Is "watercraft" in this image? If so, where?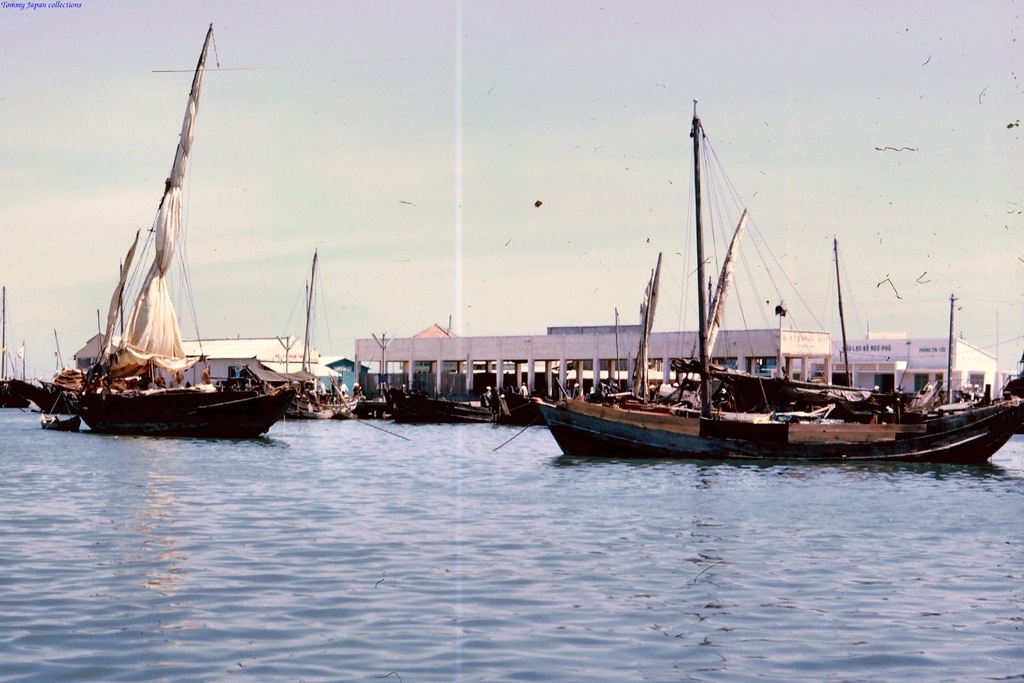
Yes, at 382:386:495:419.
